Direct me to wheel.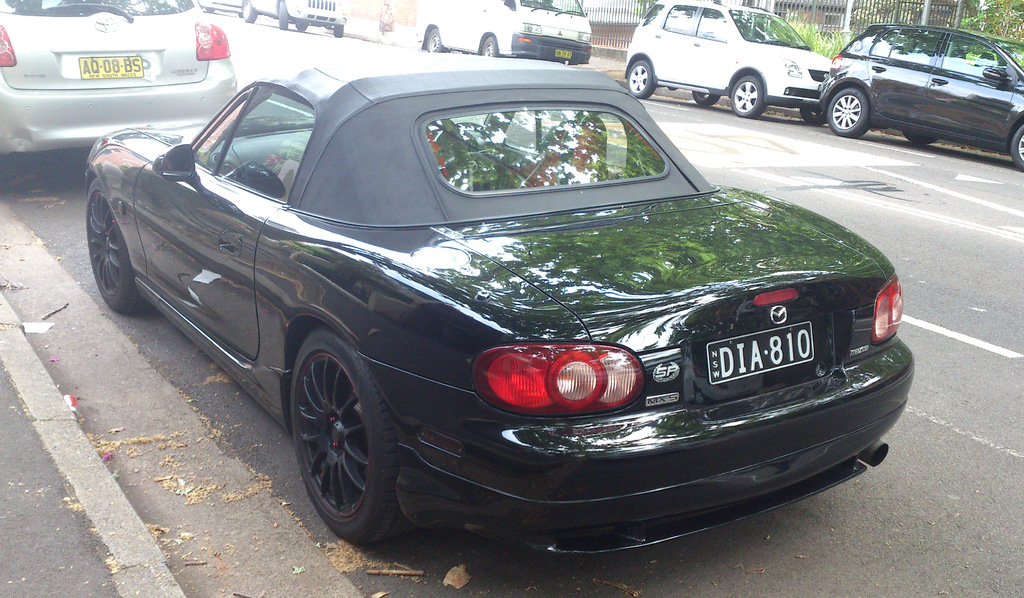
Direction: box(1010, 122, 1023, 166).
